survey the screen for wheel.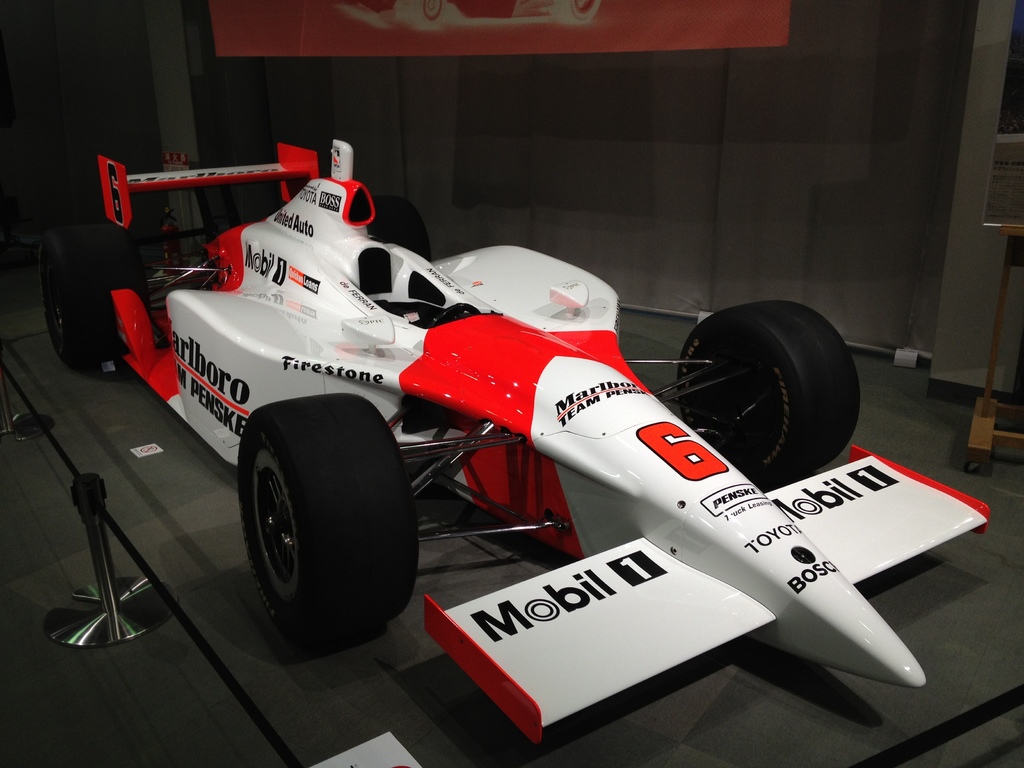
Survey found: BBox(670, 296, 861, 483).
